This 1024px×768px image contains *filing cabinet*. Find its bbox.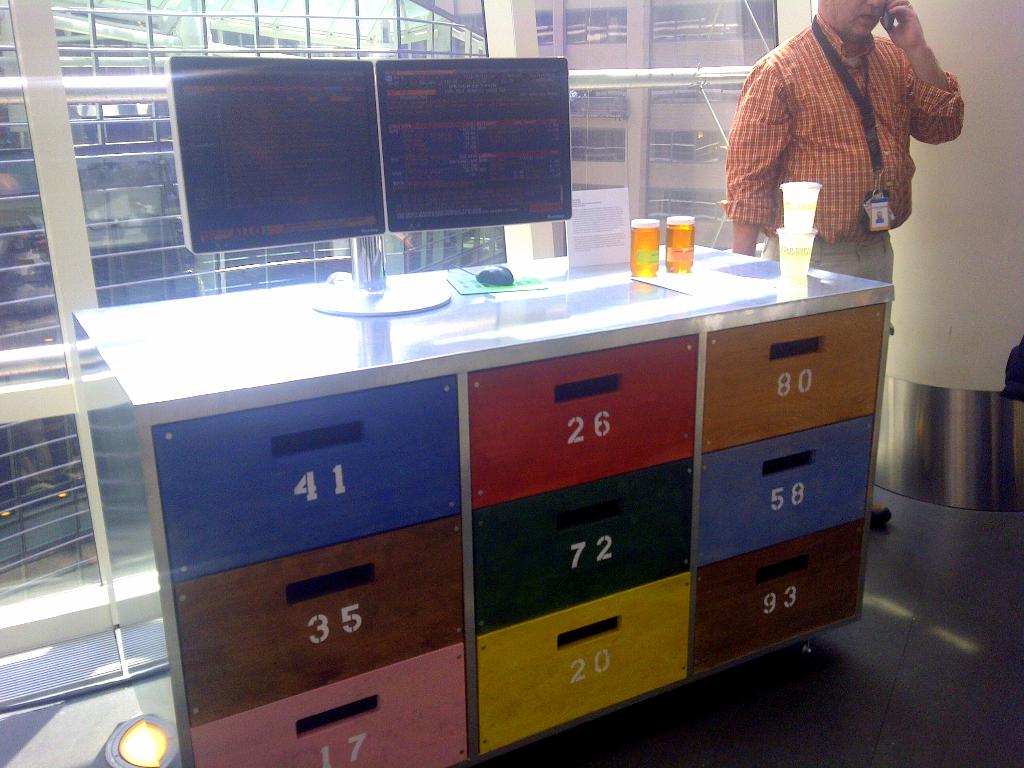
x1=58 y1=234 x2=887 y2=767.
